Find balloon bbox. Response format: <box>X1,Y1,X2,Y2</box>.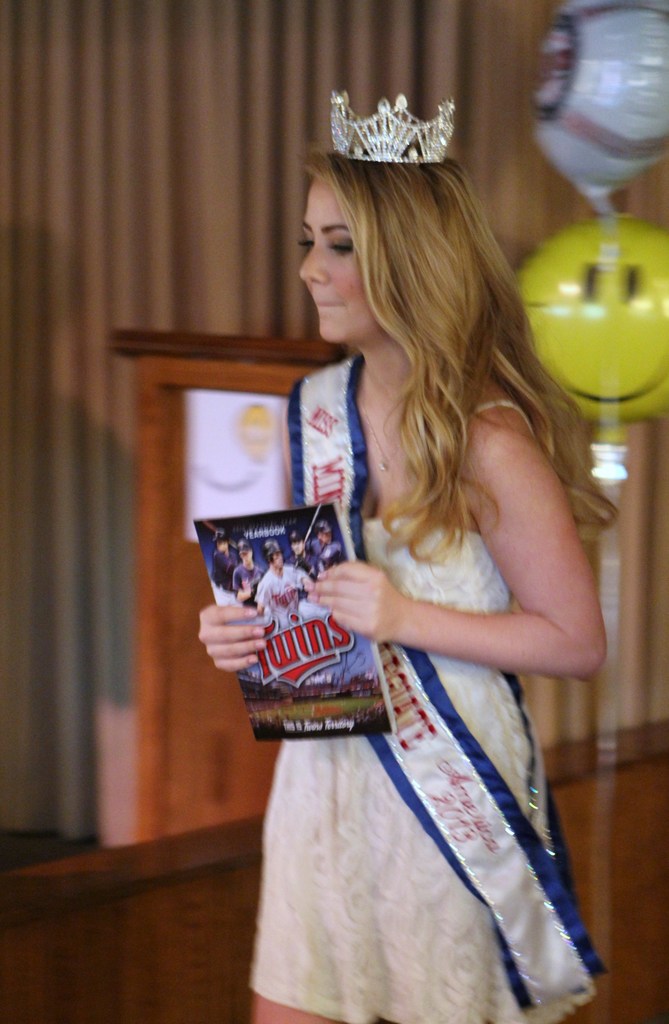
<box>528,0,668,212</box>.
